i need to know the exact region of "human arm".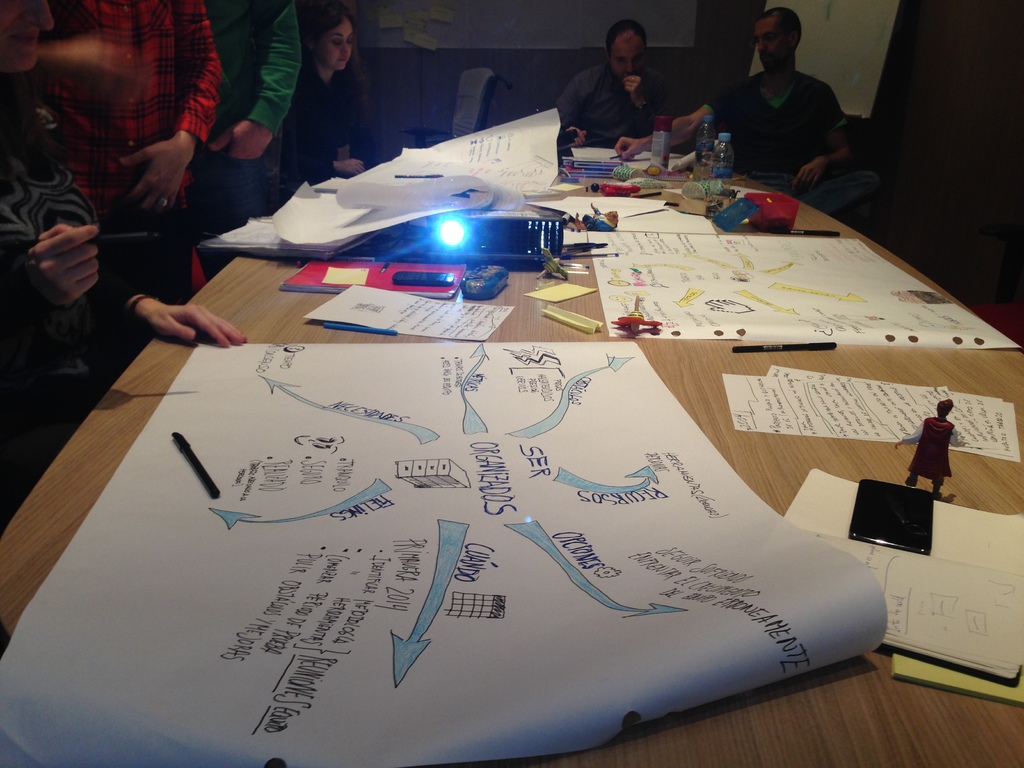
Region: crop(136, 0, 219, 207).
